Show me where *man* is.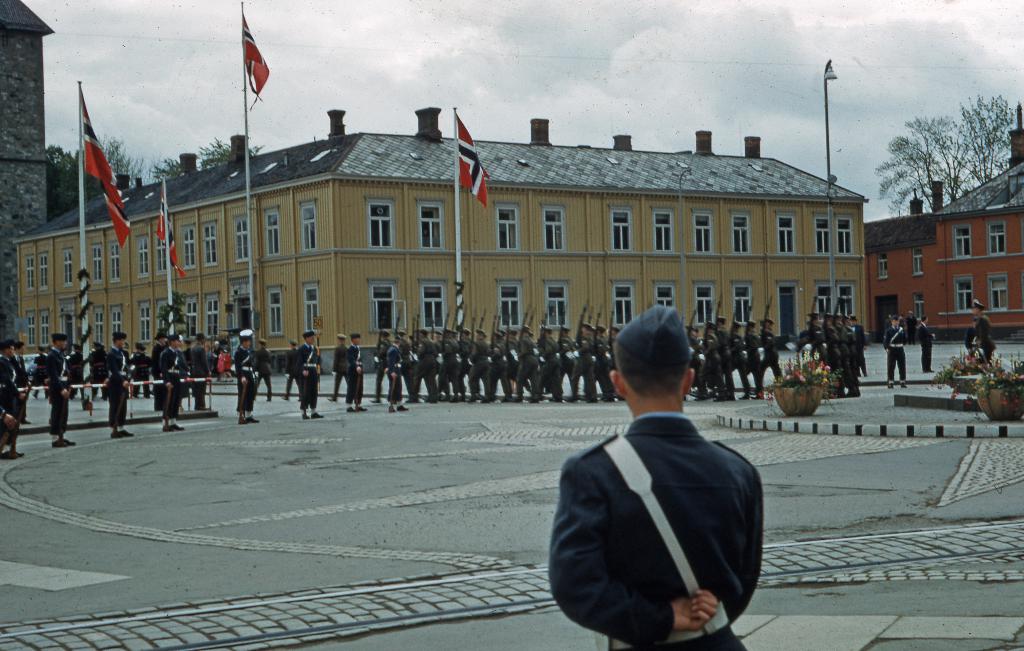
*man* is at left=547, top=297, right=772, bottom=650.
